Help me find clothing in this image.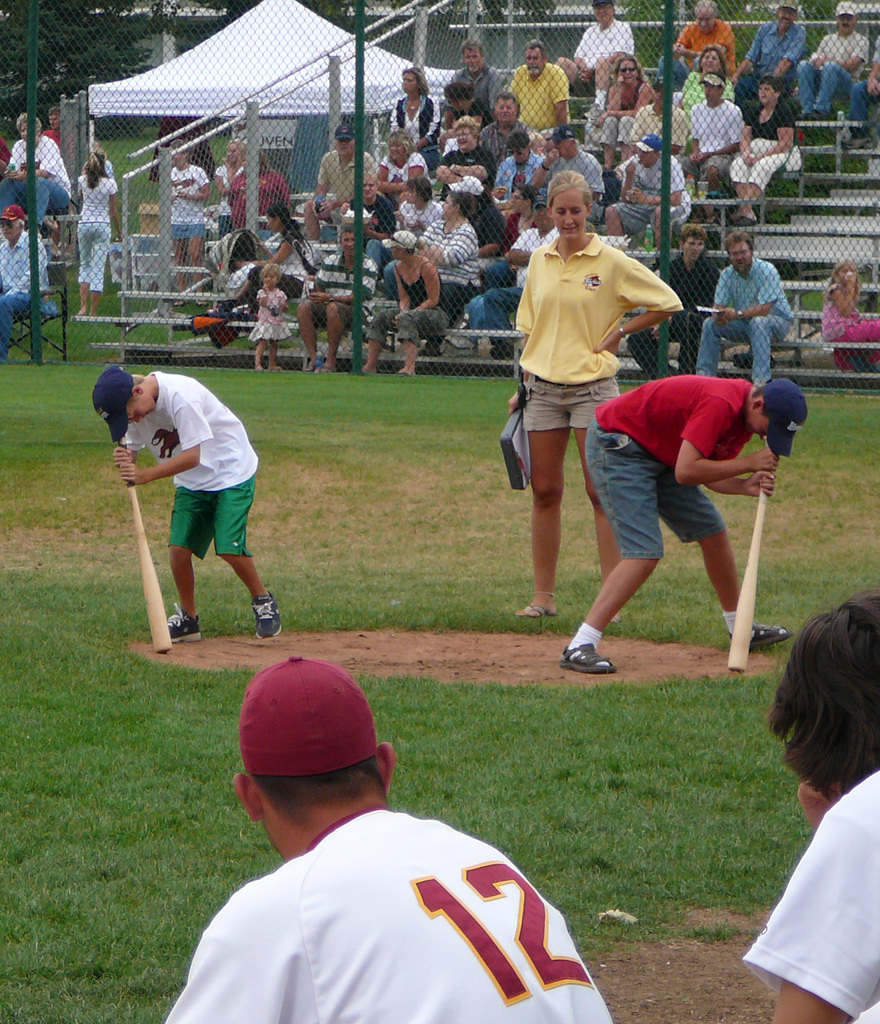
Found it: 658:251:716:397.
